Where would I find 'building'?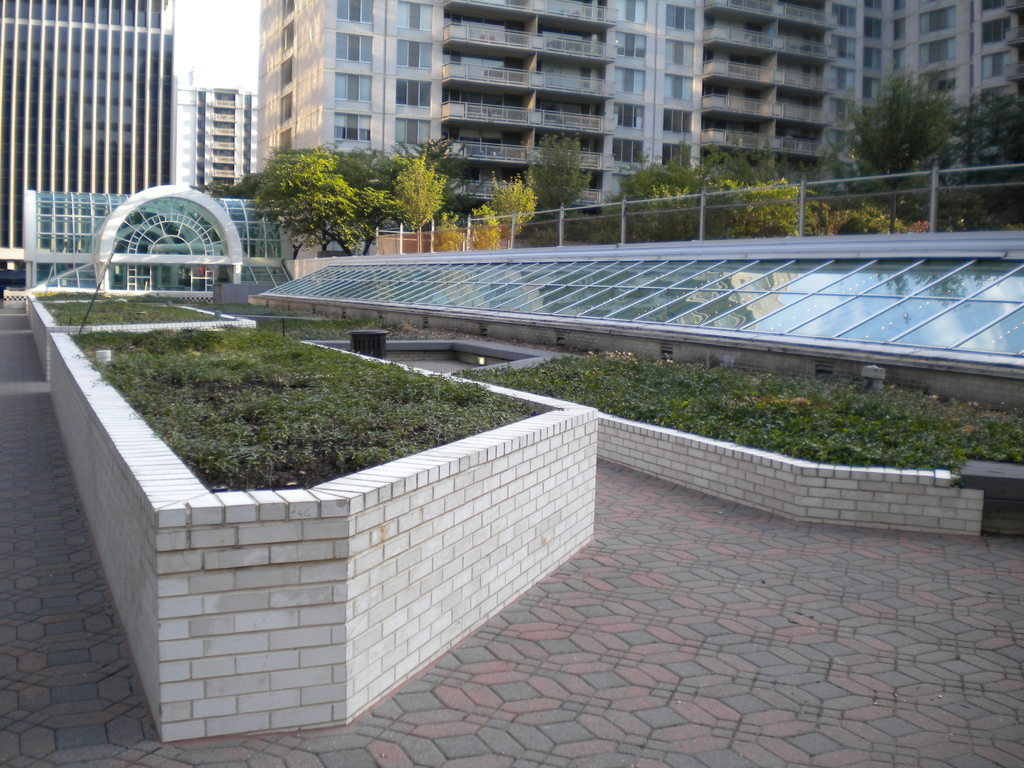
At 175:84:259:203.
